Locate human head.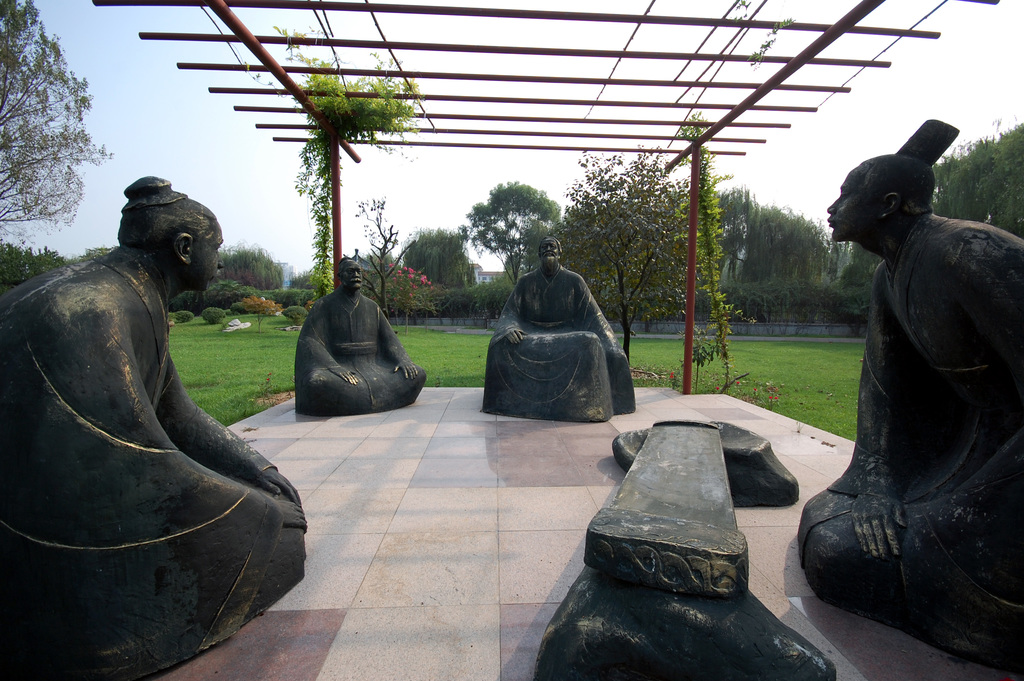
Bounding box: {"x1": 336, "y1": 255, "x2": 366, "y2": 292}.
